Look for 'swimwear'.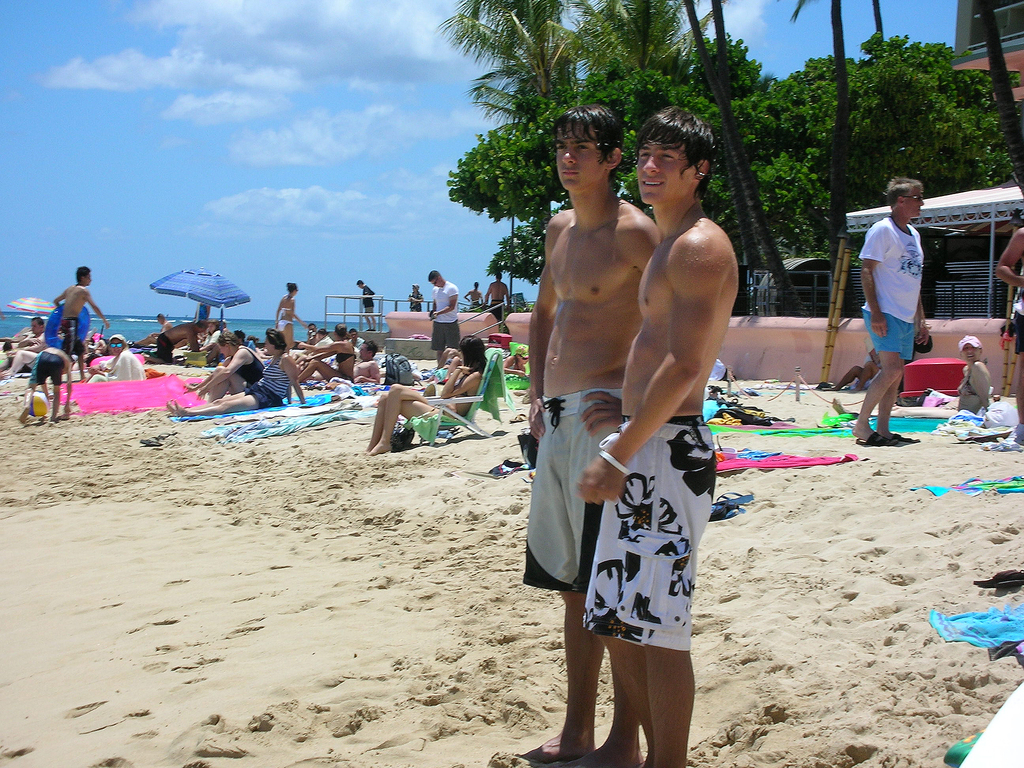
Found: bbox=(573, 429, 715, 645).
